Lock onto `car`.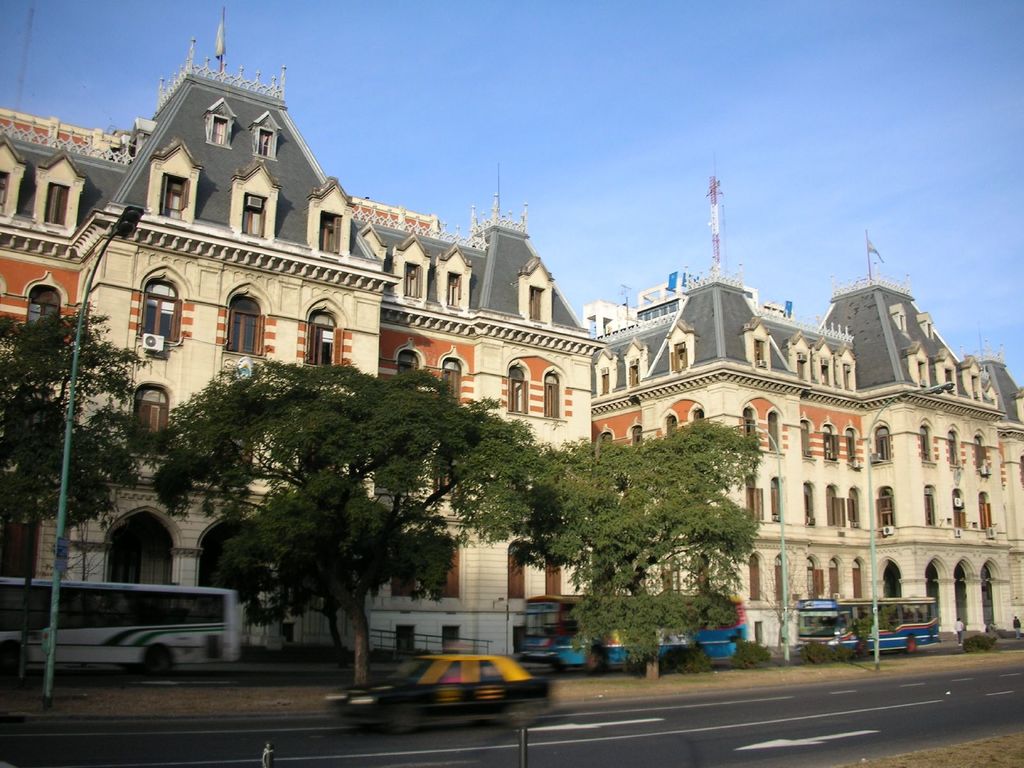
Locked: left=330, top=650, right=556, bottom=728.
